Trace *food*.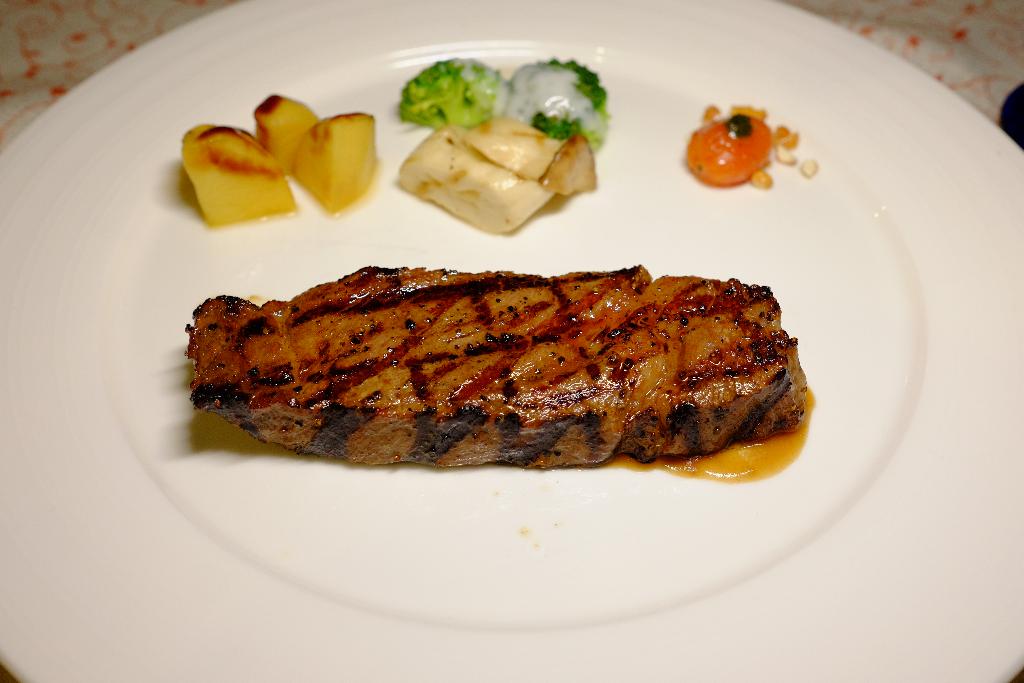
Traced to 178, 252, 806, 484.
